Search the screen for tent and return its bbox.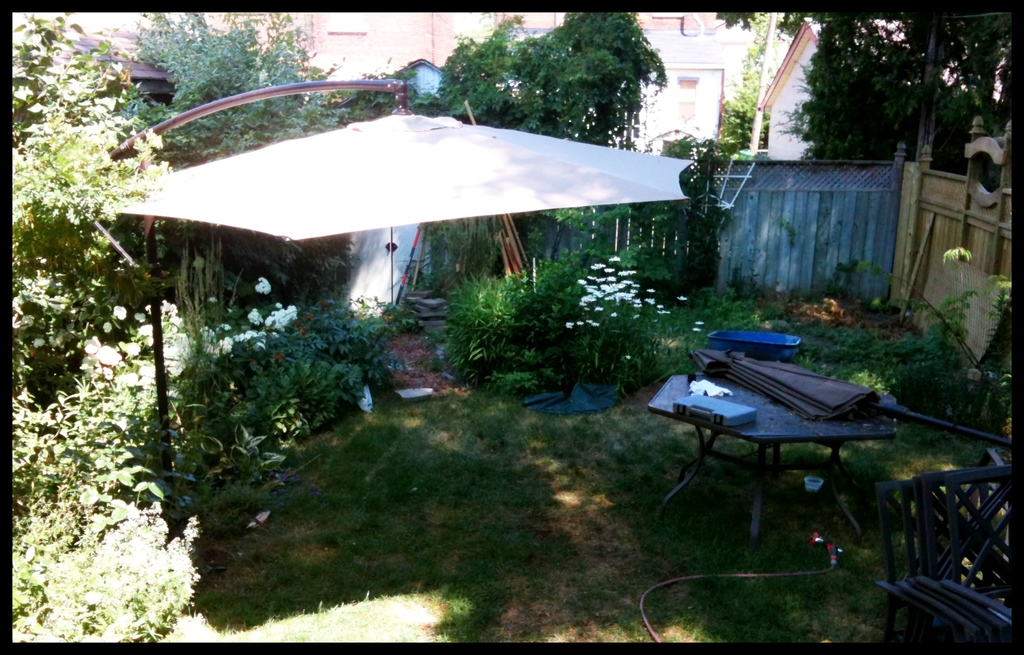
Found: bbox=(95, 104, 719, 363).
